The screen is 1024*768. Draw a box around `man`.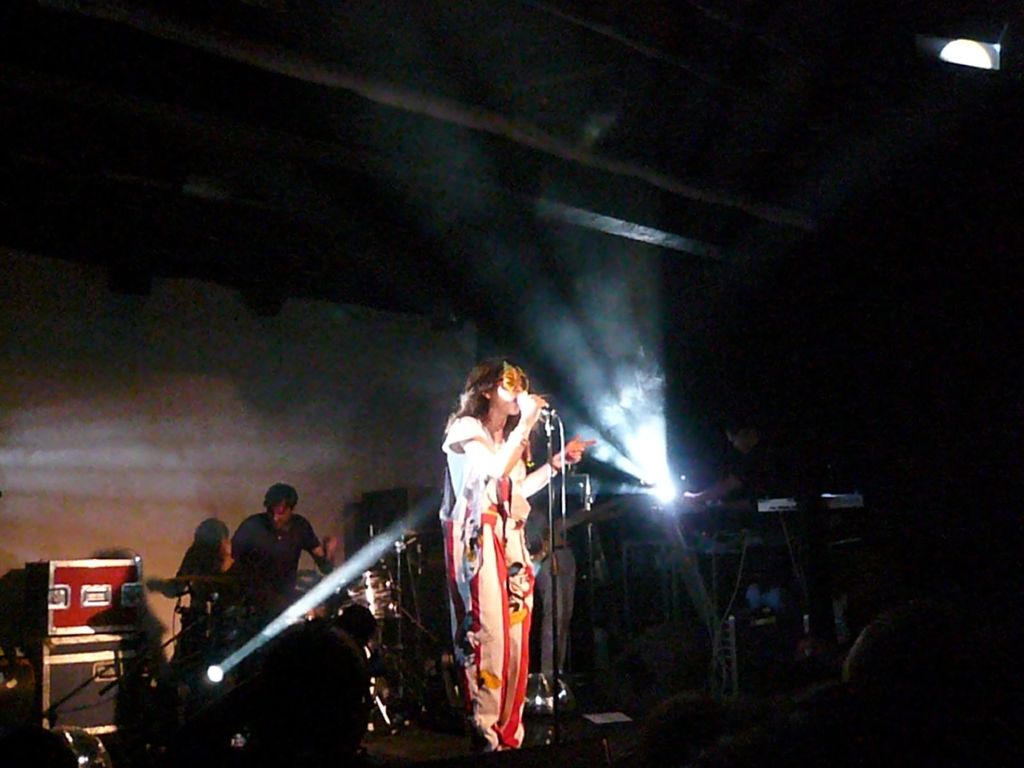
bbox=[230, 477, 342, 591].
